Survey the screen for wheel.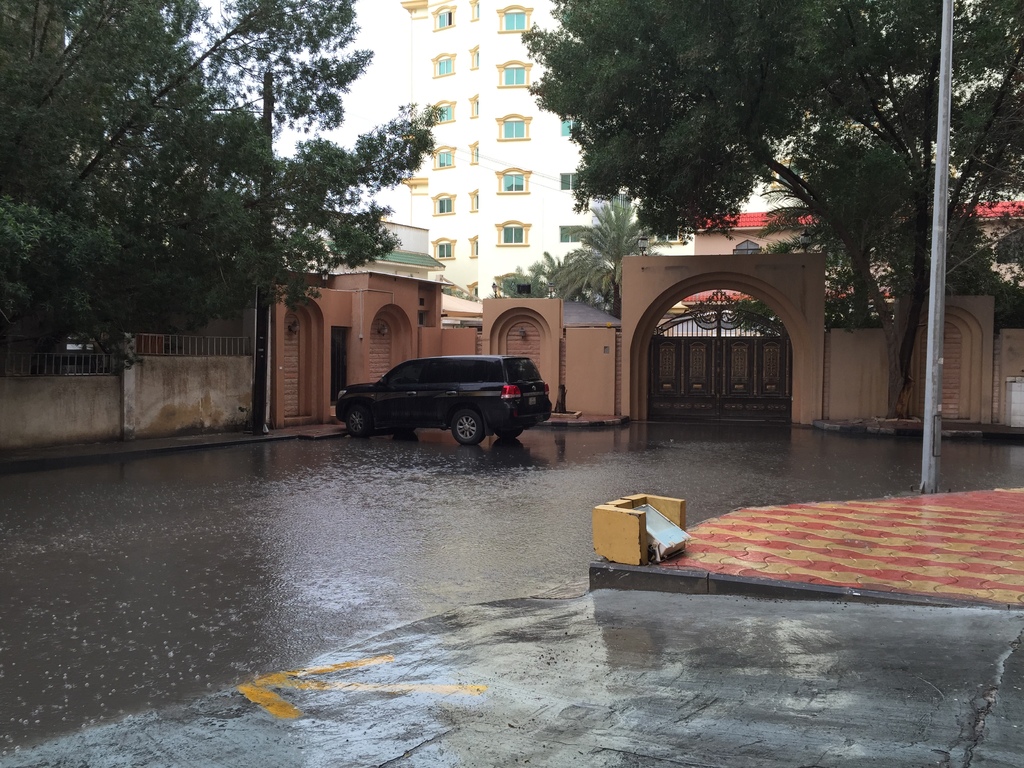
Survey found: x1=394, y1=426, x2=417, y2=435.
